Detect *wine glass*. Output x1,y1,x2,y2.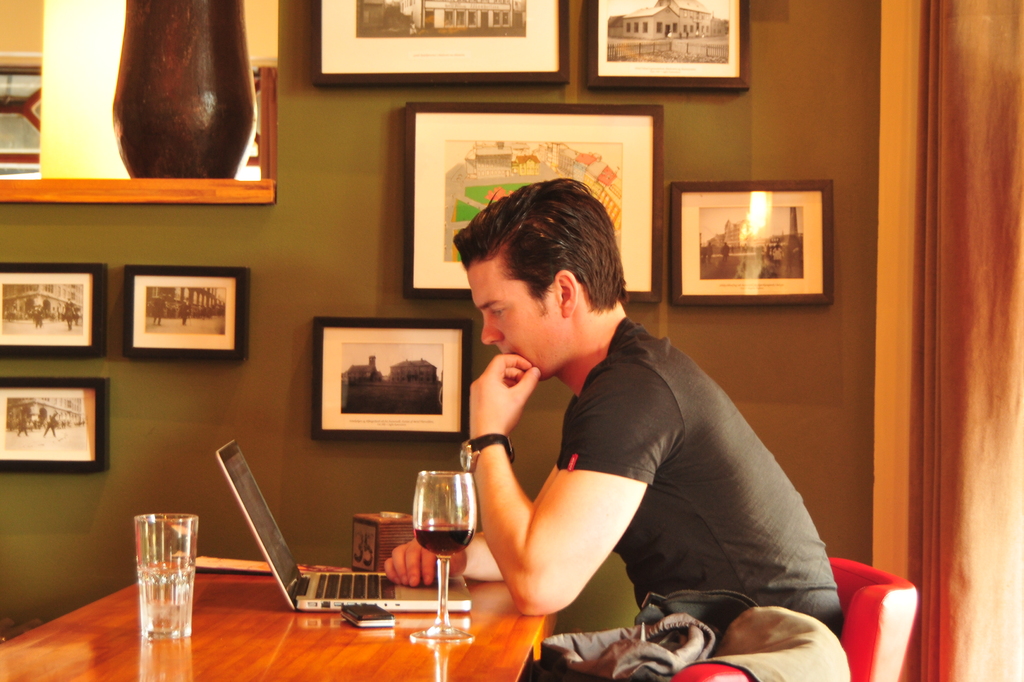
410,473,476,638.
